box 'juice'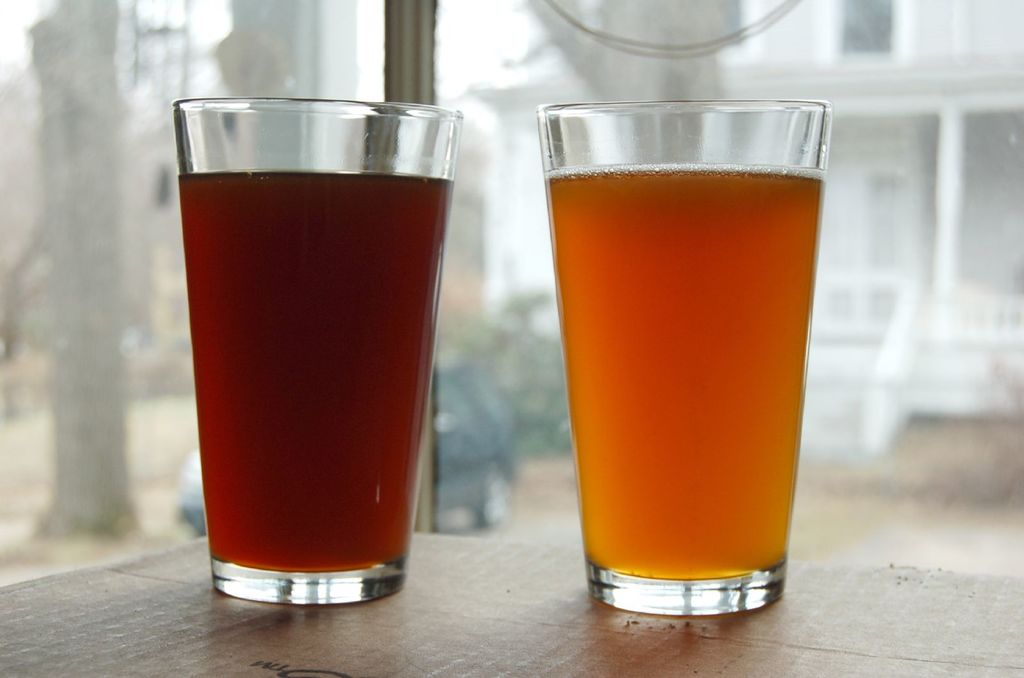
527 111 847 613
